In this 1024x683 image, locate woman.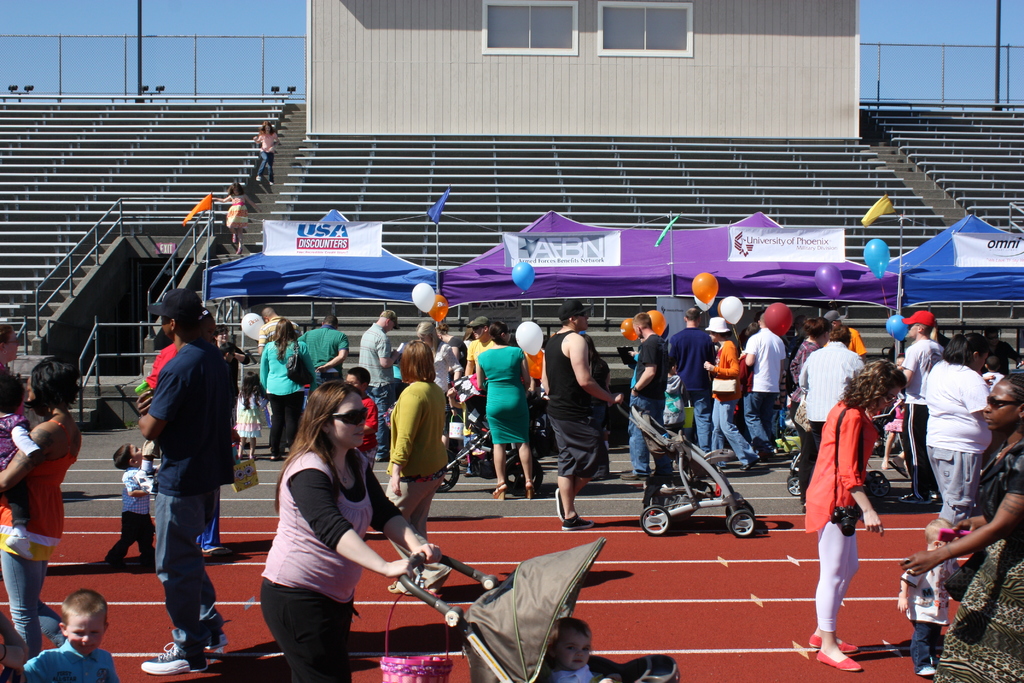
Bounding box: (x1=436, y1=322, x2=467, y2=365).
